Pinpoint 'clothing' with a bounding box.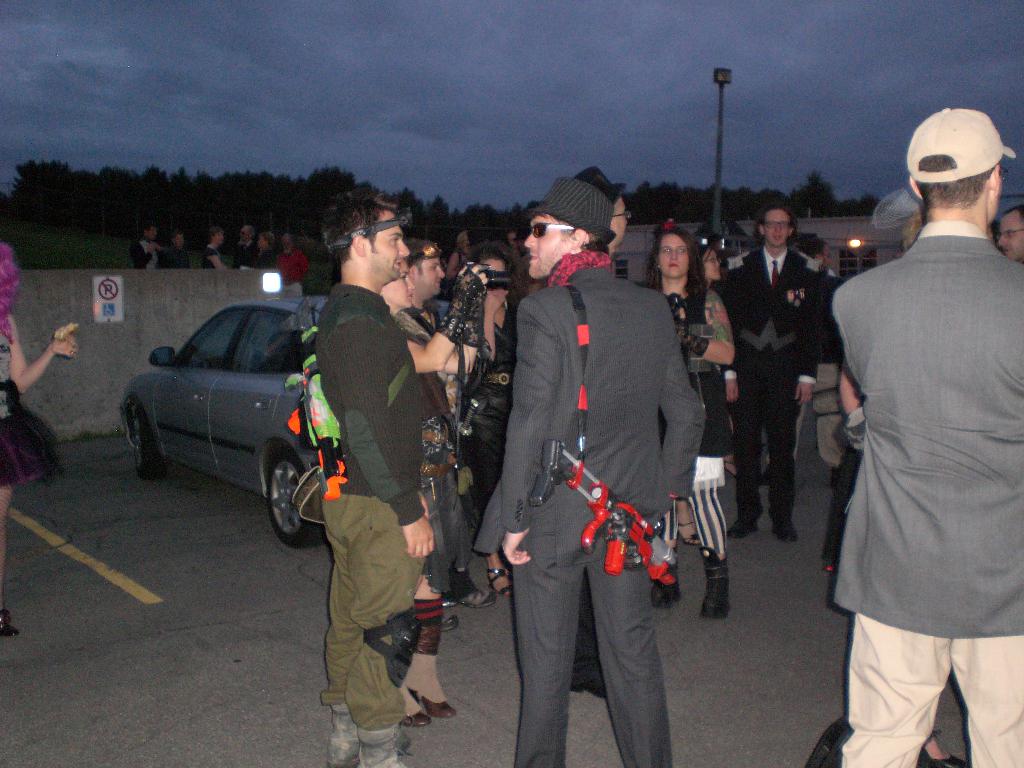
(left=404, top=298, right=465, bottom=598).
